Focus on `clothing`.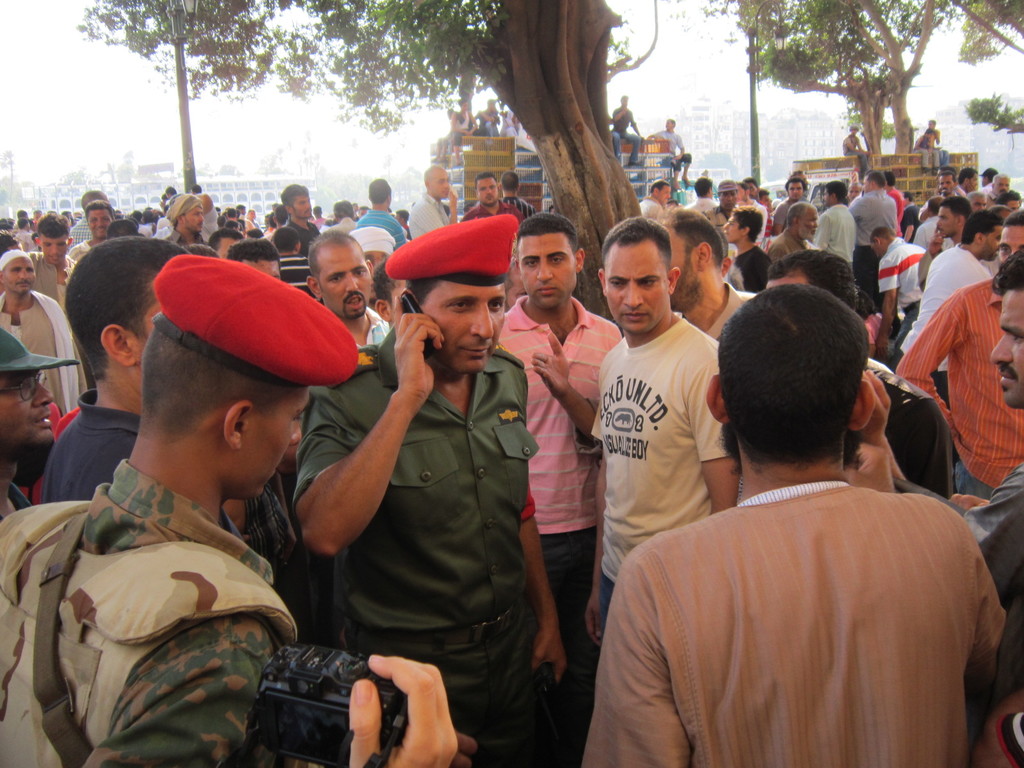
Focused at Rect(404, 191, 447, 241).
